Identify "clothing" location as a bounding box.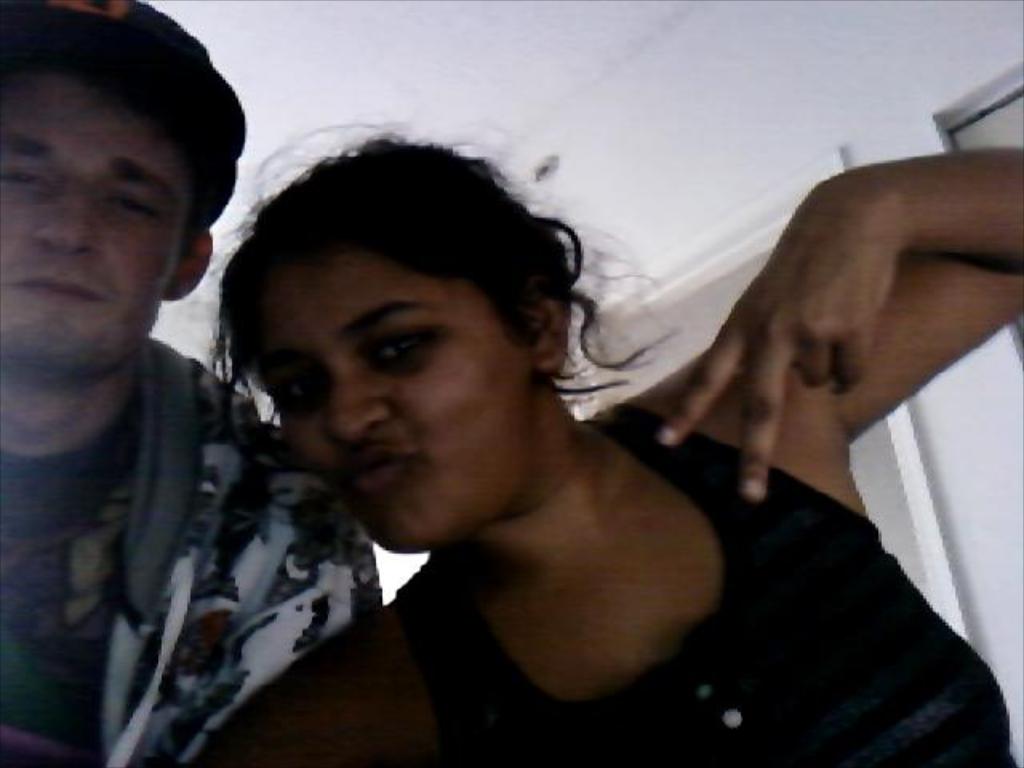
bbox(6, 347, 490, 766).
